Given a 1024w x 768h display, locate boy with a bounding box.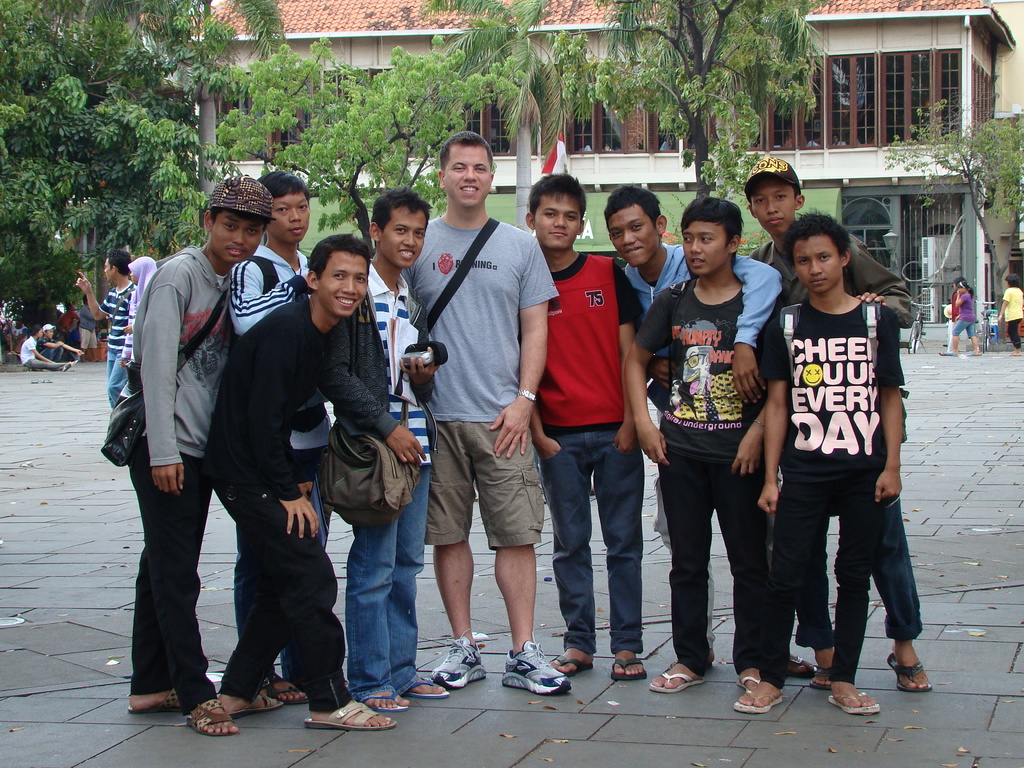
Located: <bbox>625, 198, 763, 692</bbox>.
